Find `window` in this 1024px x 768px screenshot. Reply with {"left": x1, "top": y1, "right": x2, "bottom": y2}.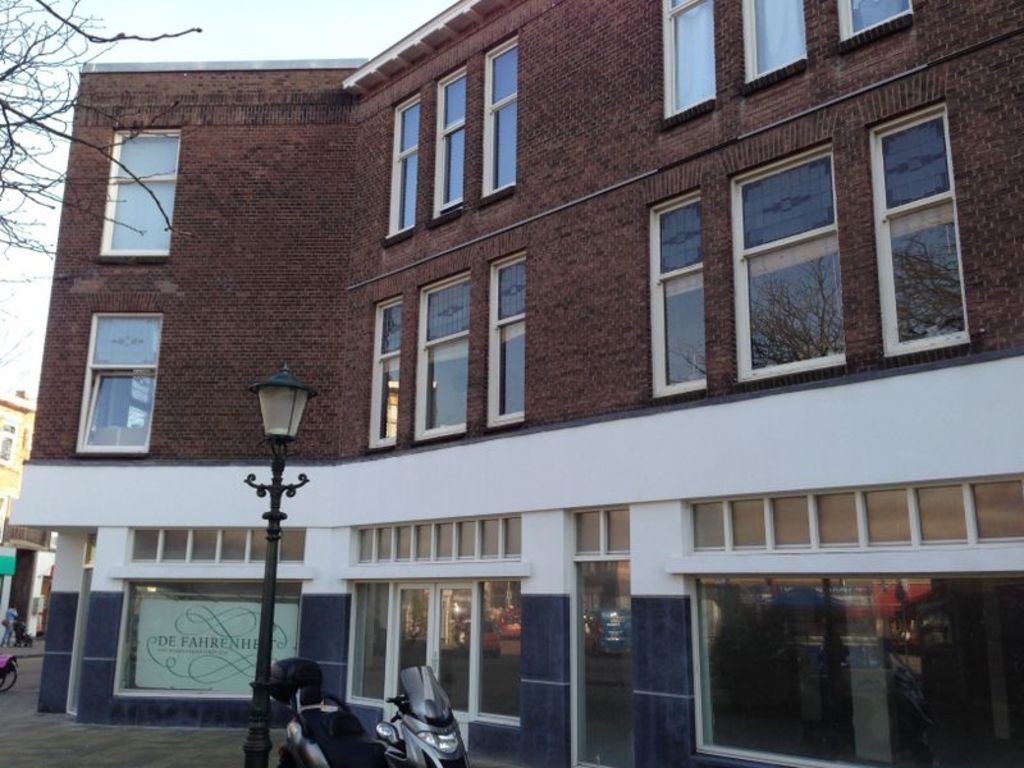
{"left": 823, "top": 0, "right": 928, "bottom": 56}.
